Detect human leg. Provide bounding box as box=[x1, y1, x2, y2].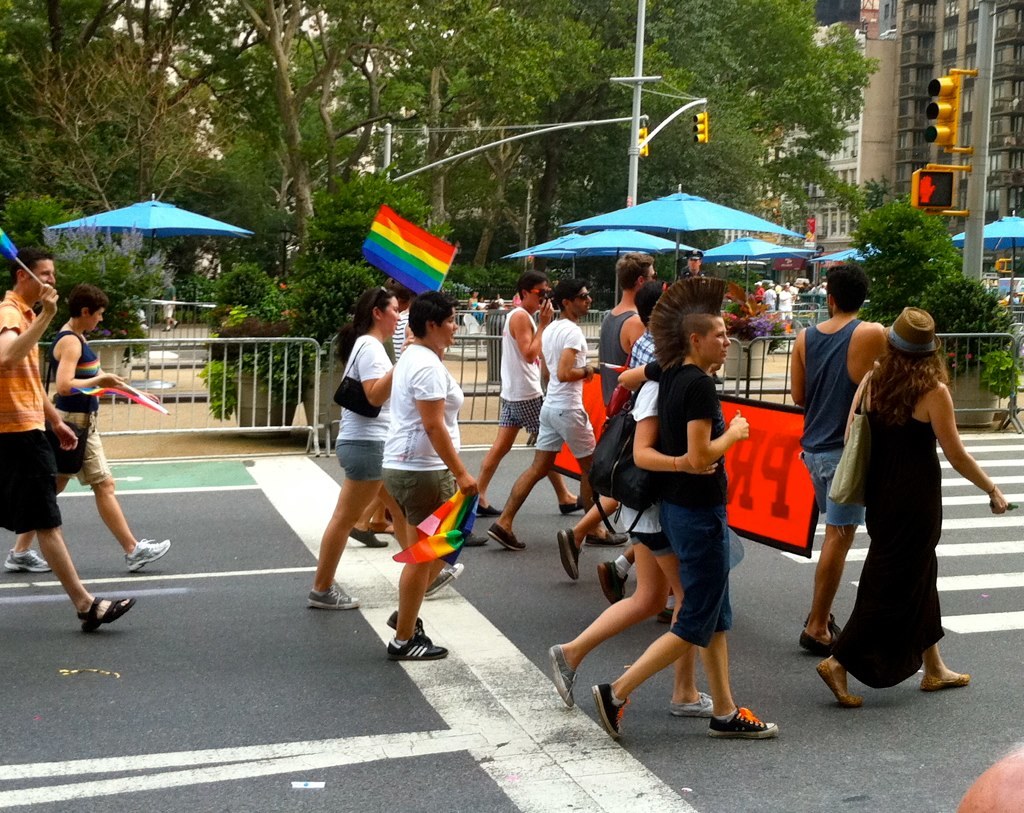
box=[560, 489, 618, 577].
